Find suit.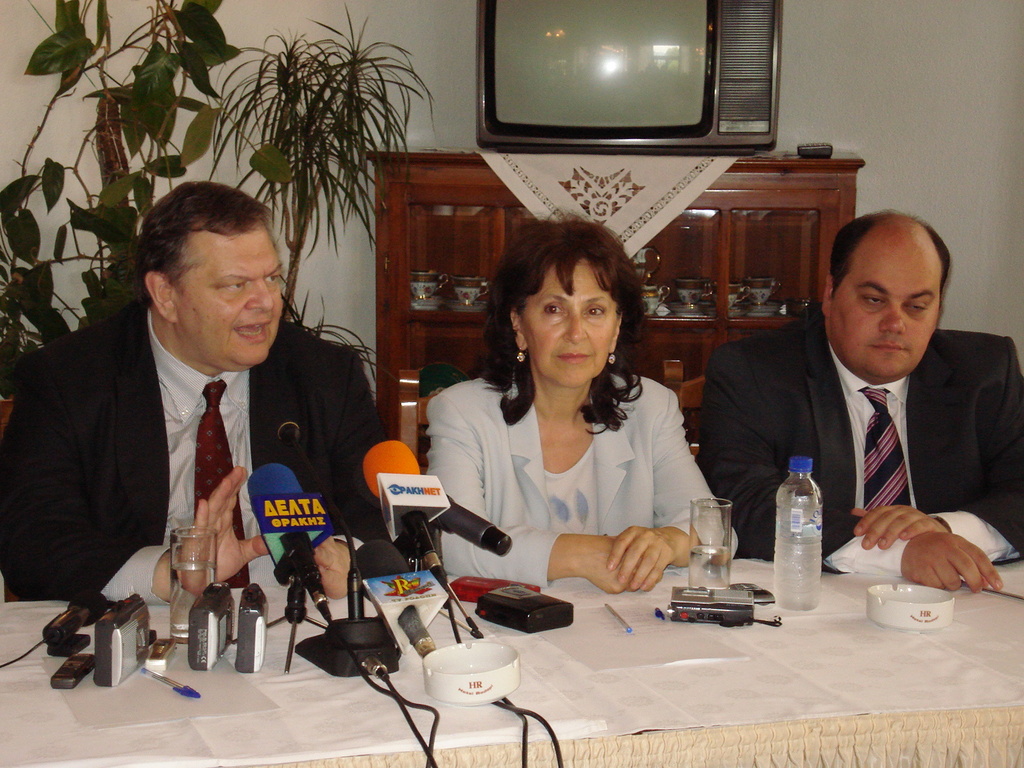
bbox(0, 314, 387, 602).
